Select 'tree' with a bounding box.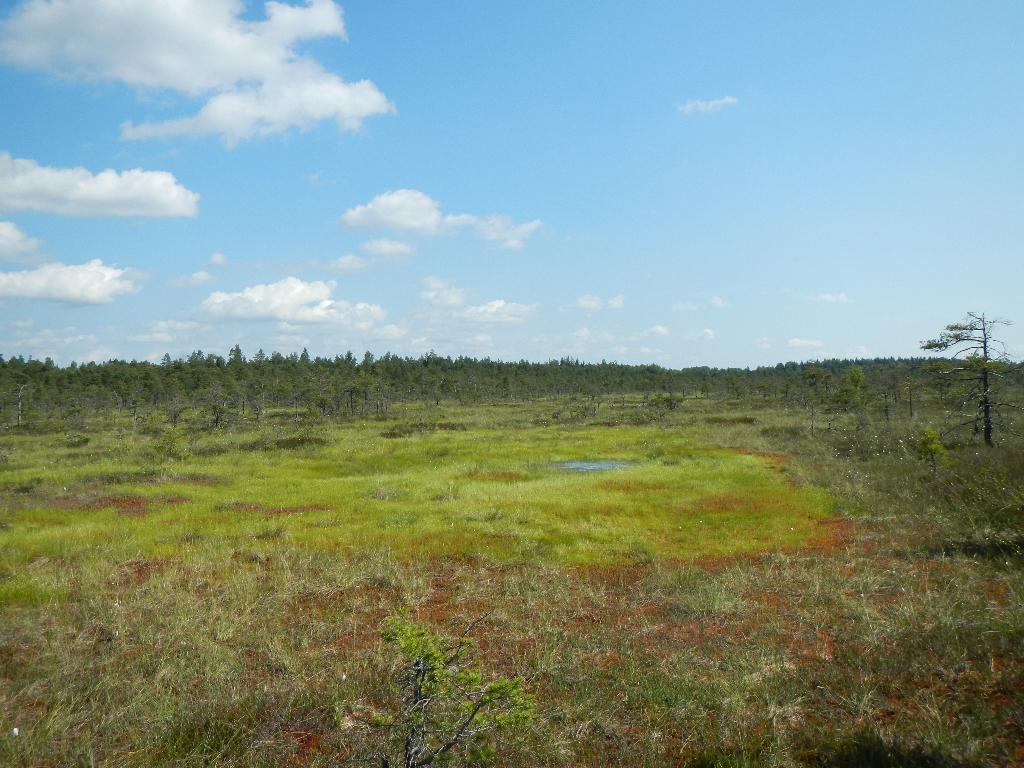
locate(67, 399, 83, 438).
